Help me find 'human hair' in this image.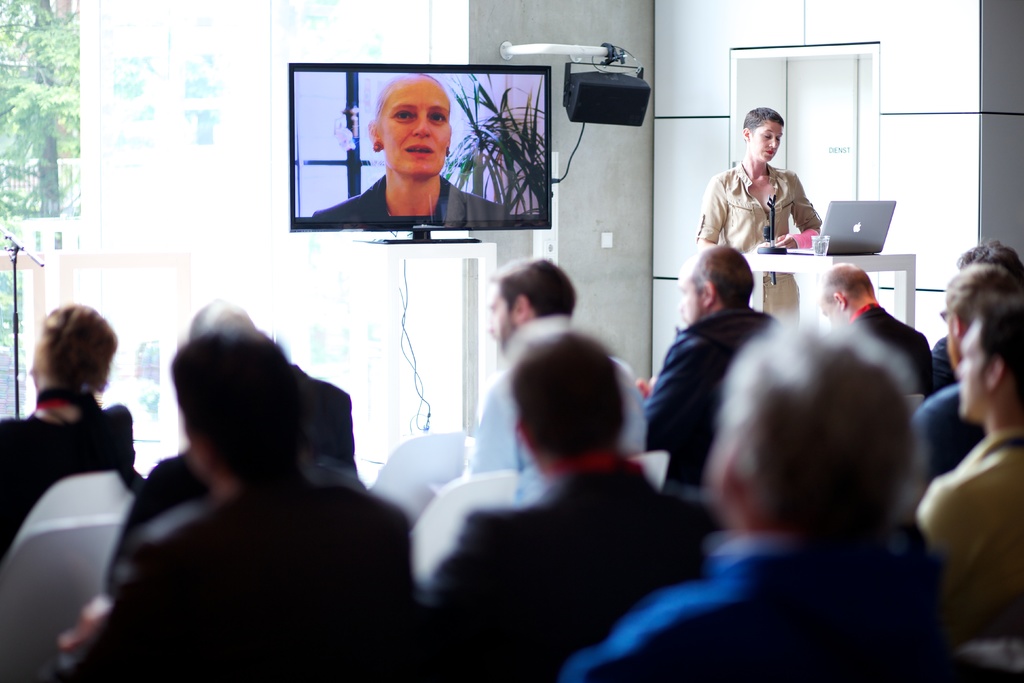
Found it: <box>947,261,1012,331</box>.
